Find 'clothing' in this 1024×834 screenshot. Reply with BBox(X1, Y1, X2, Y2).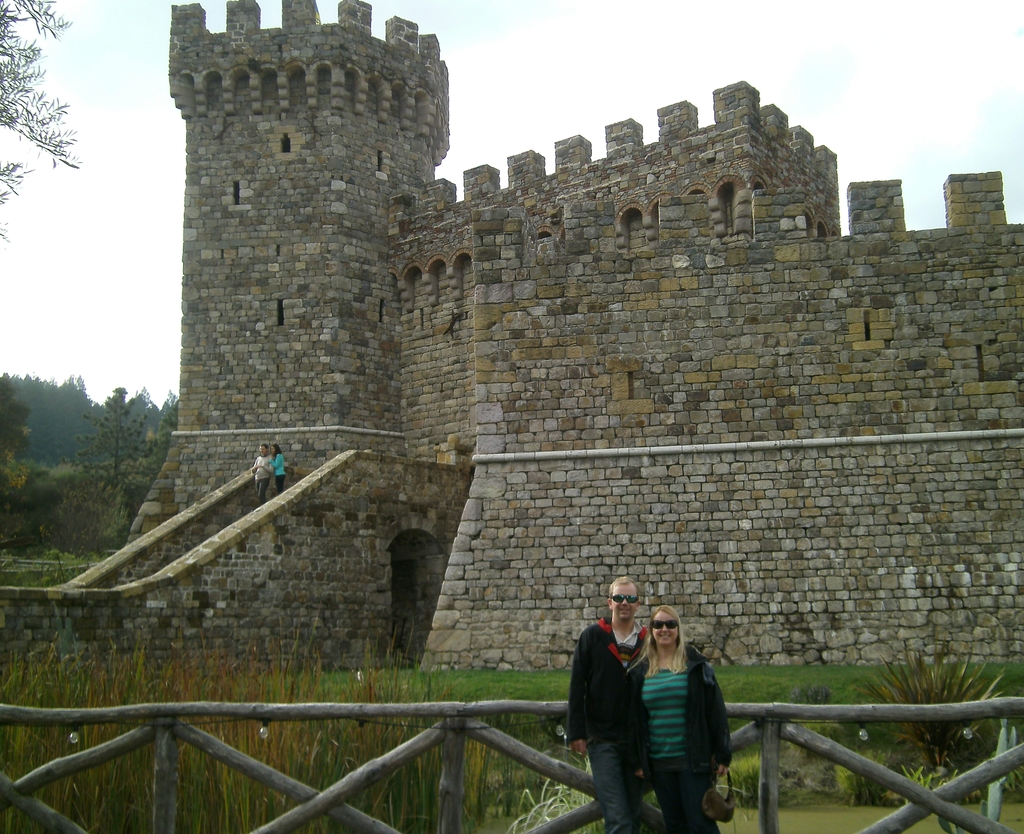
BBox(255, 455, 270, 500).
